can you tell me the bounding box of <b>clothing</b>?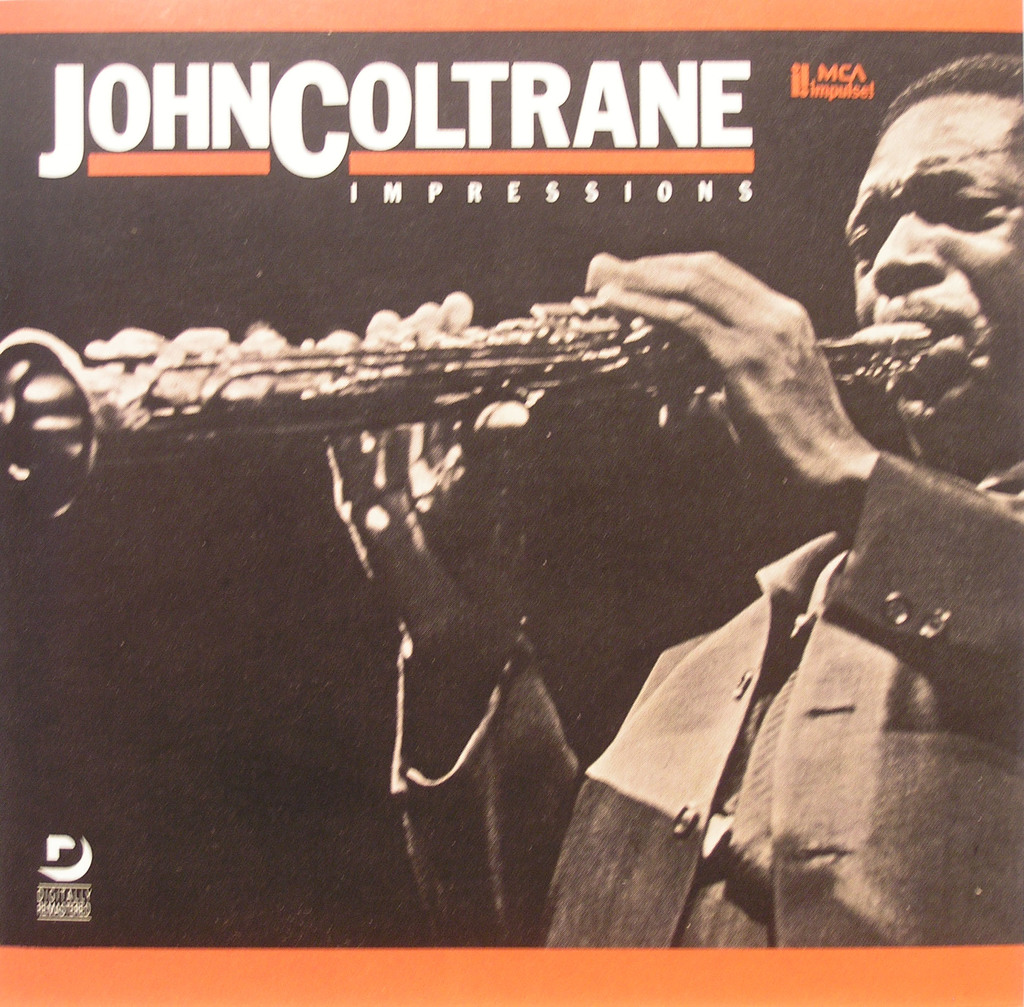
crop(383, 438, 1023, 953).
